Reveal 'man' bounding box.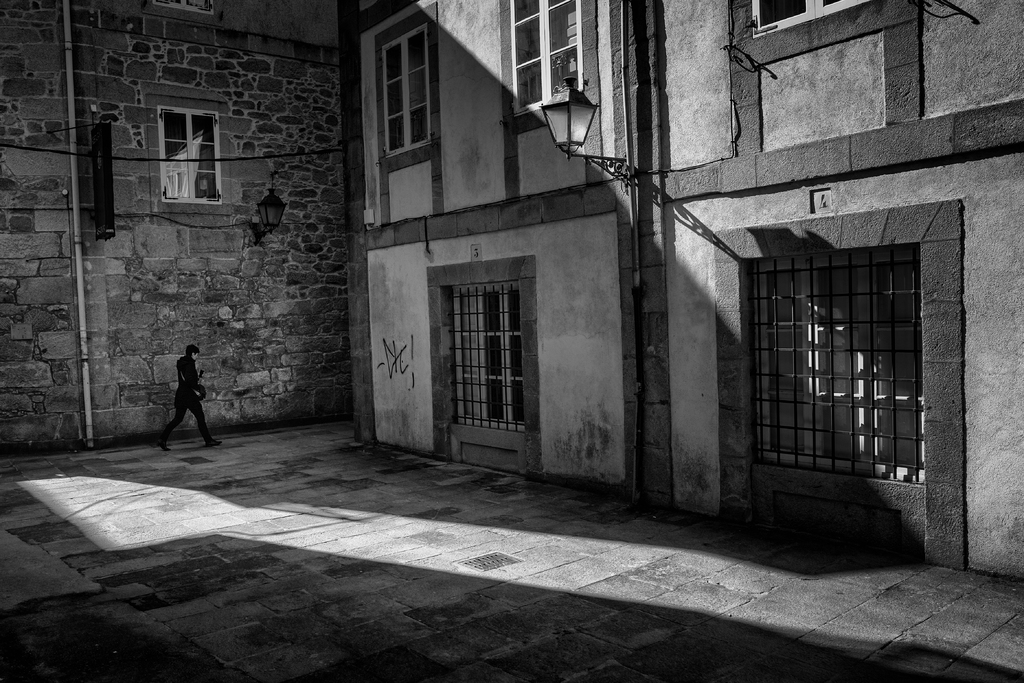
Revealed: Rect(159, 347, 222, 450).
